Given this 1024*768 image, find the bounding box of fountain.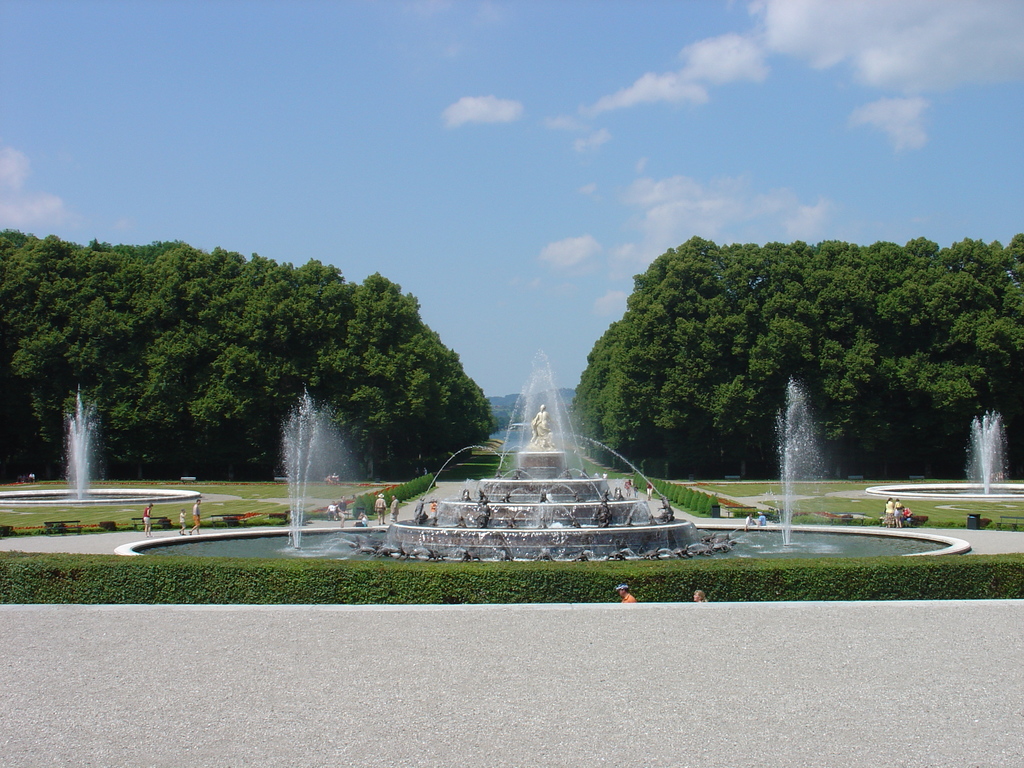
select_region(67, 392, 95, 516).
